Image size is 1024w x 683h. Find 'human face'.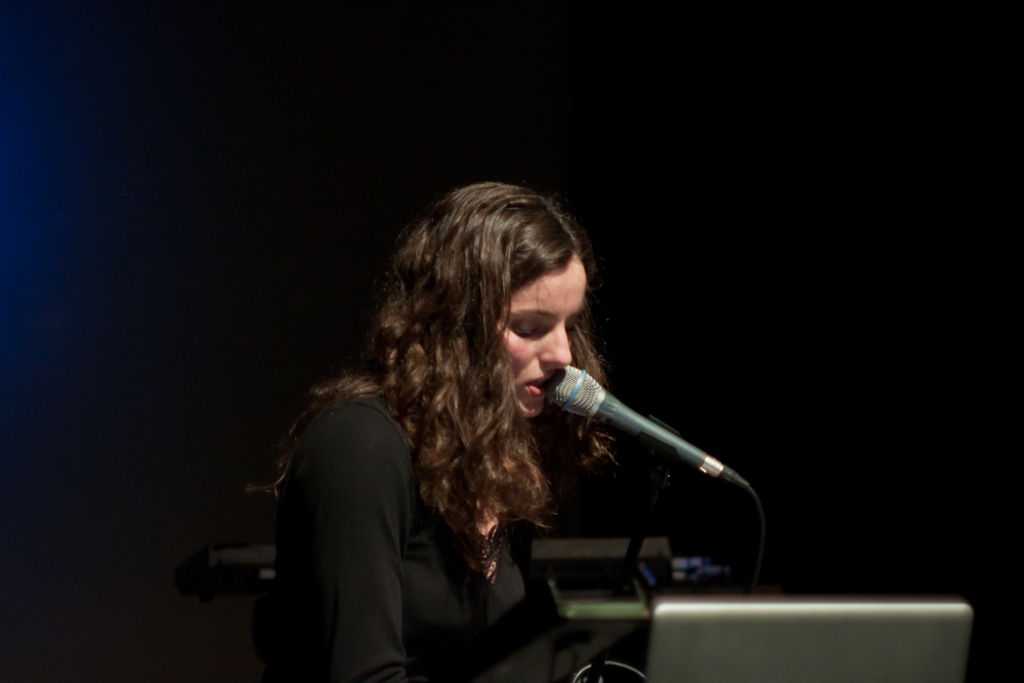
locate(495, 256, 586, 416).
